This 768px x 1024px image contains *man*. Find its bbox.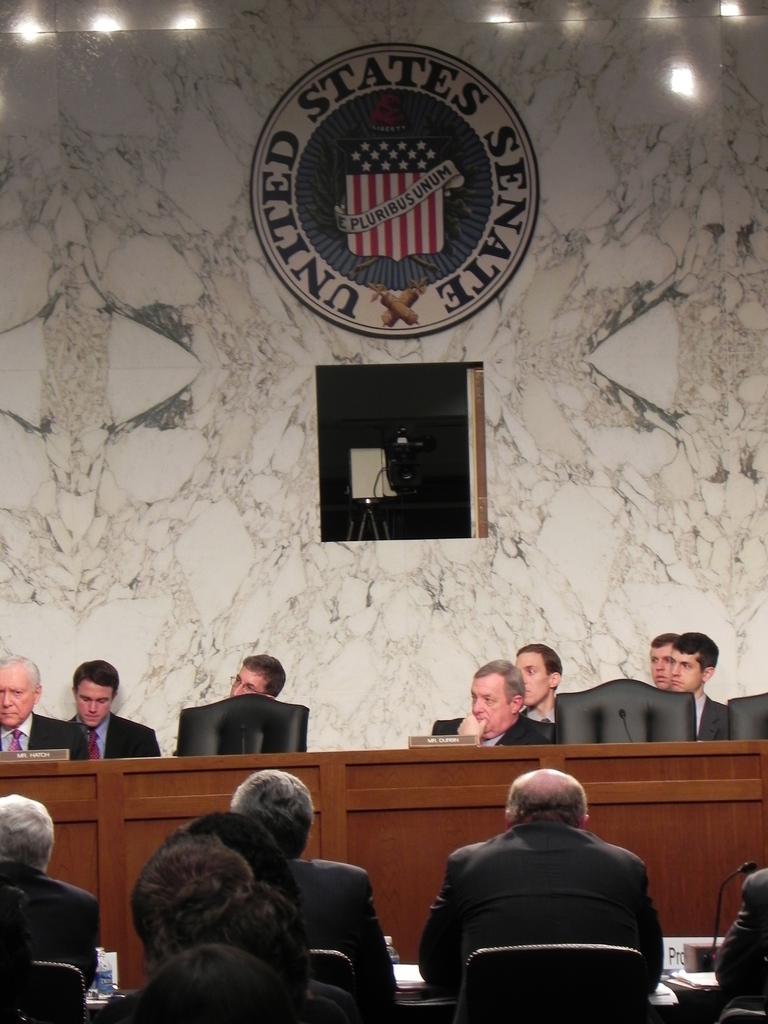
box=[0, 796, 105, 991].
